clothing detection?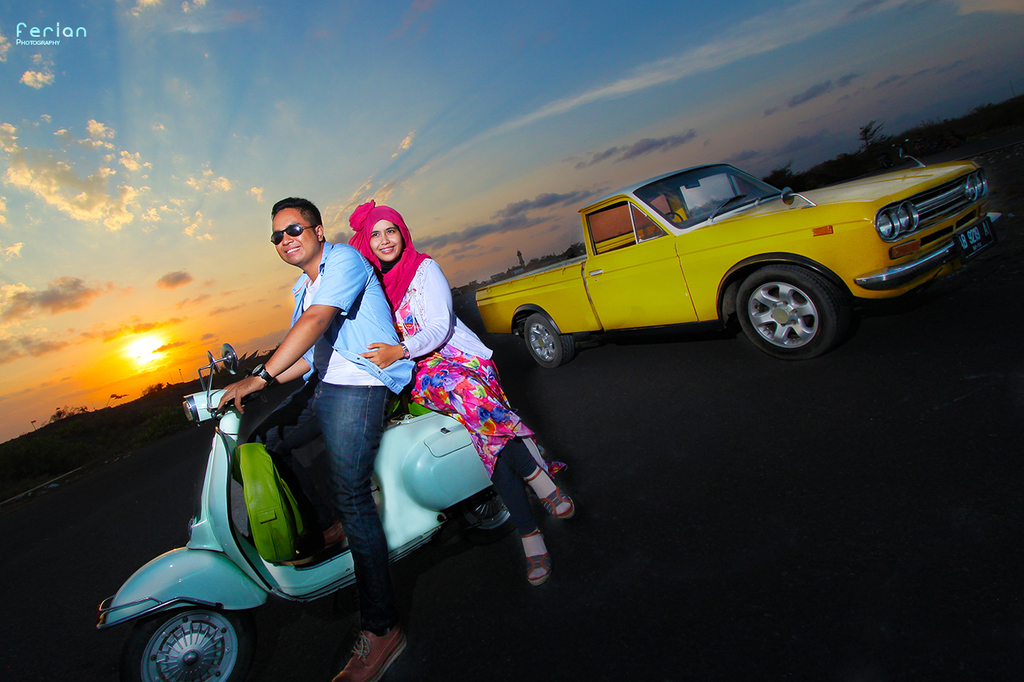
select_region(395, 237, 550, 554)
